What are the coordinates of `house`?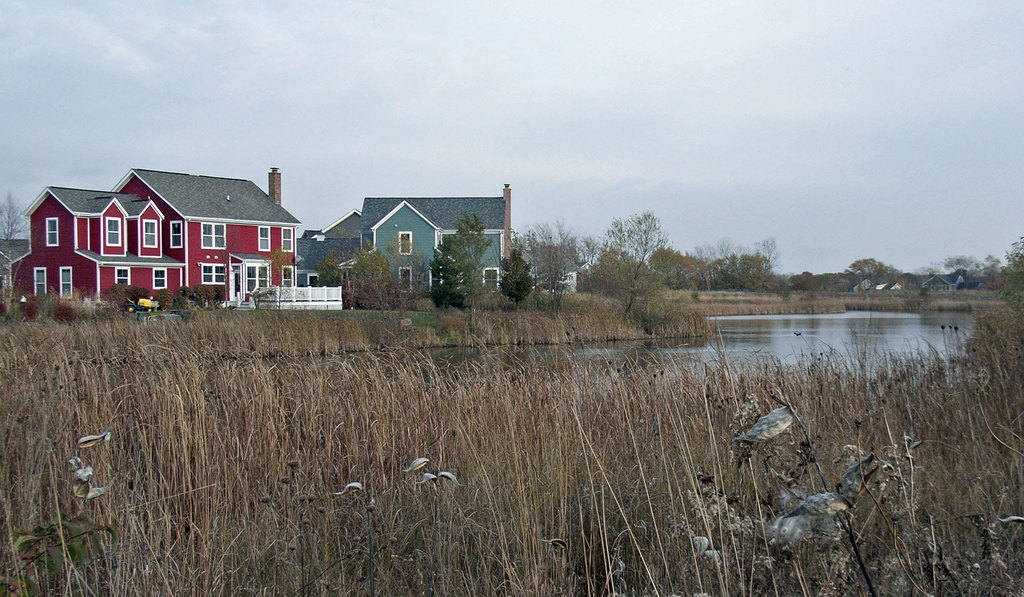
crop(312, 187, 523, 292).
